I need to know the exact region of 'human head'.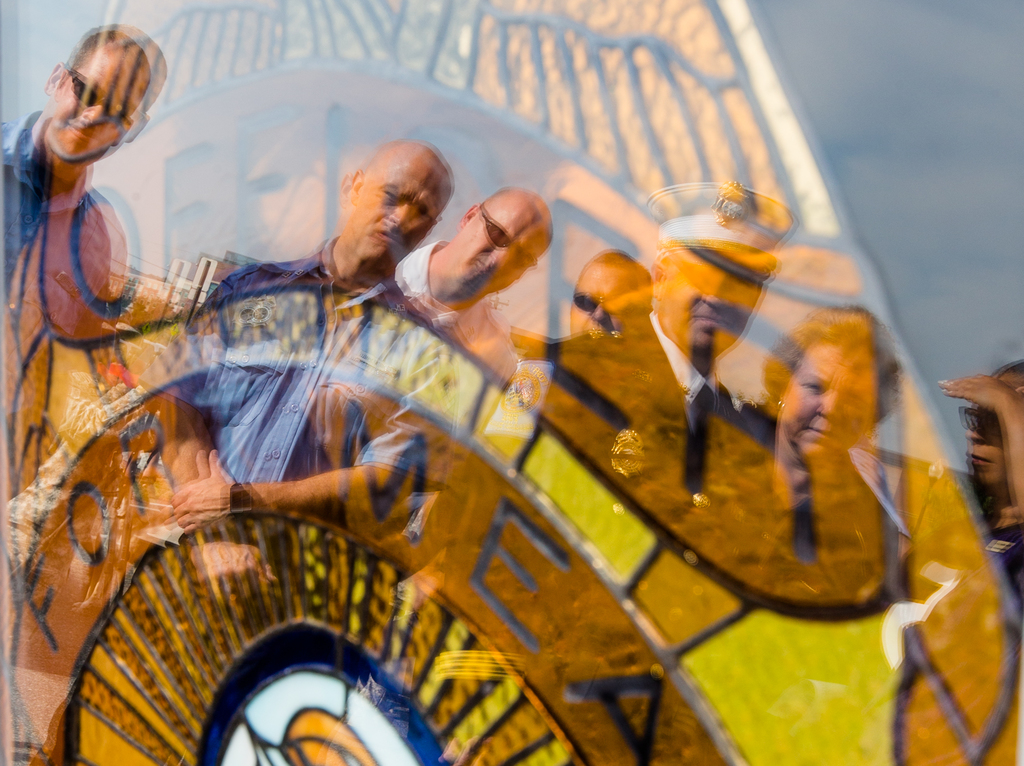
Region: detection(335, 134, 458, 273).
